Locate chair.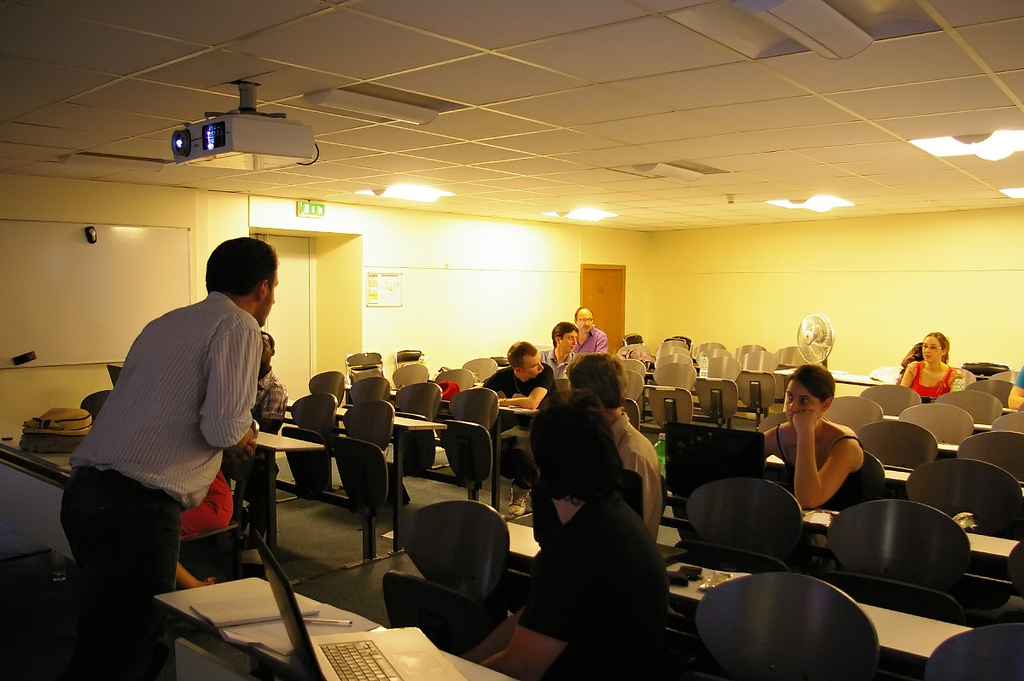
Bounding box: 822,395,886,432.
